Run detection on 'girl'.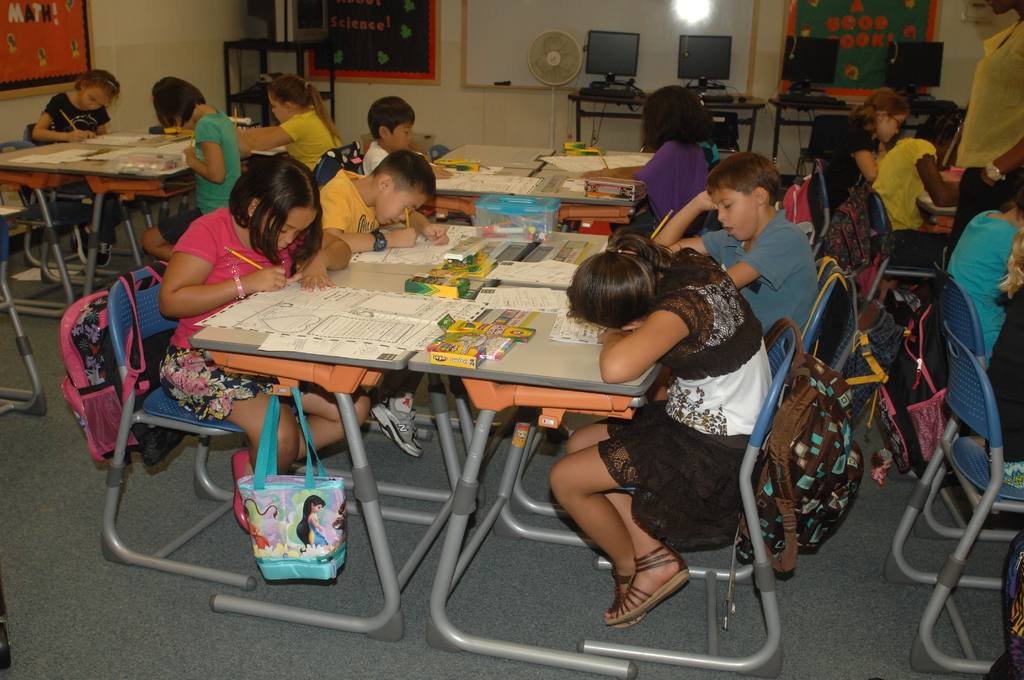
Result: 295 496 330 551.
